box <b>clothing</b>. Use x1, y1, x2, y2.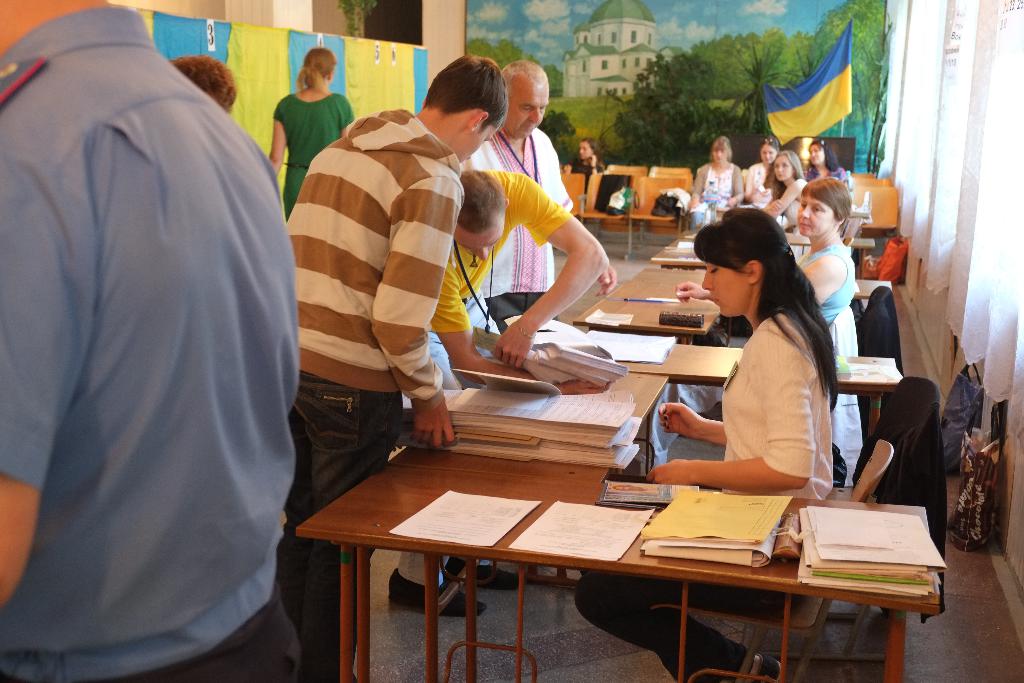
13, 0, 296, 666.
